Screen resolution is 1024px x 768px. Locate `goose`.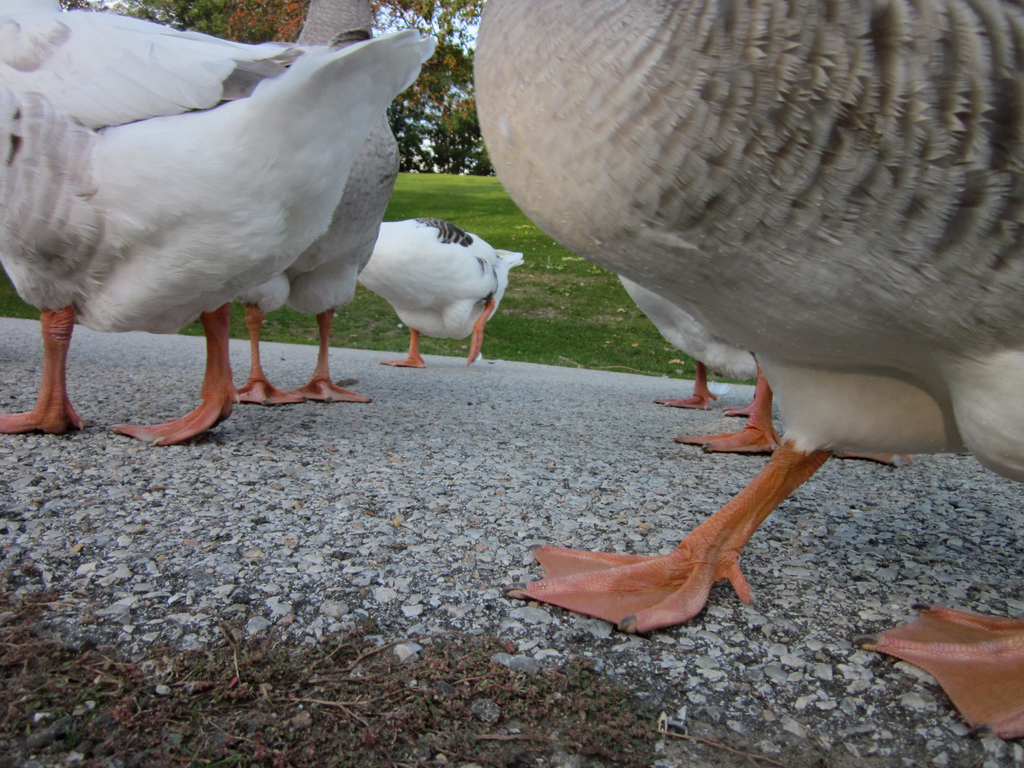
[0,0,429,447].
